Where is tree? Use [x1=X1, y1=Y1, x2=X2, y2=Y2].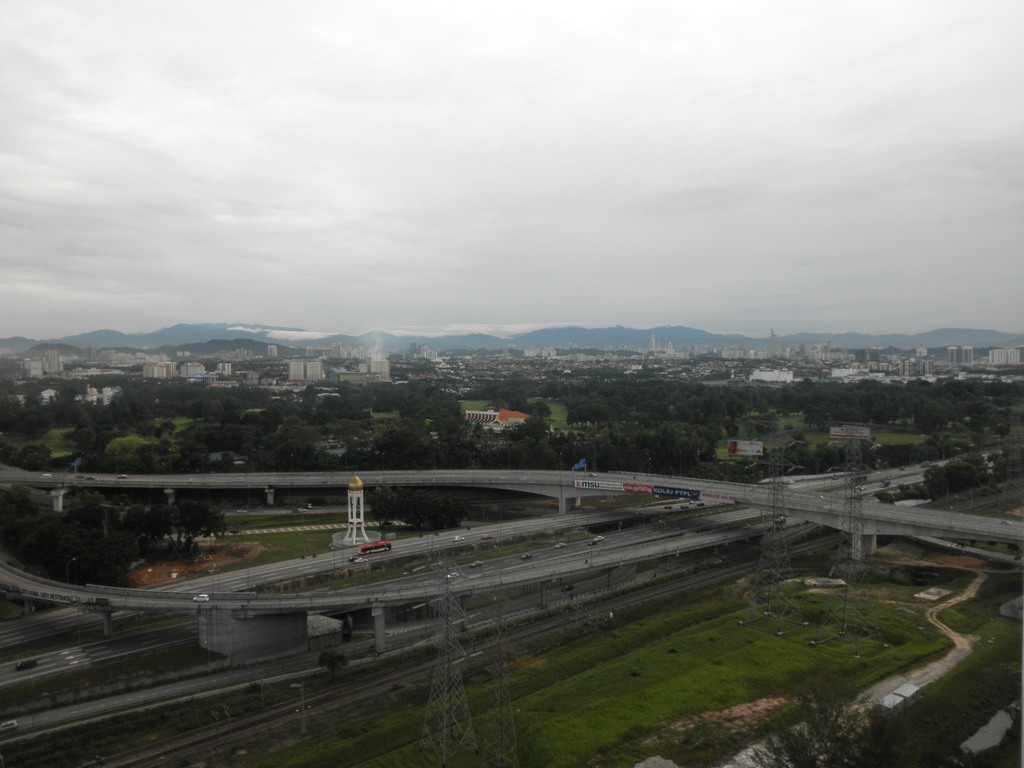
[x1=671, y1=719, x2=748, y2=767].
